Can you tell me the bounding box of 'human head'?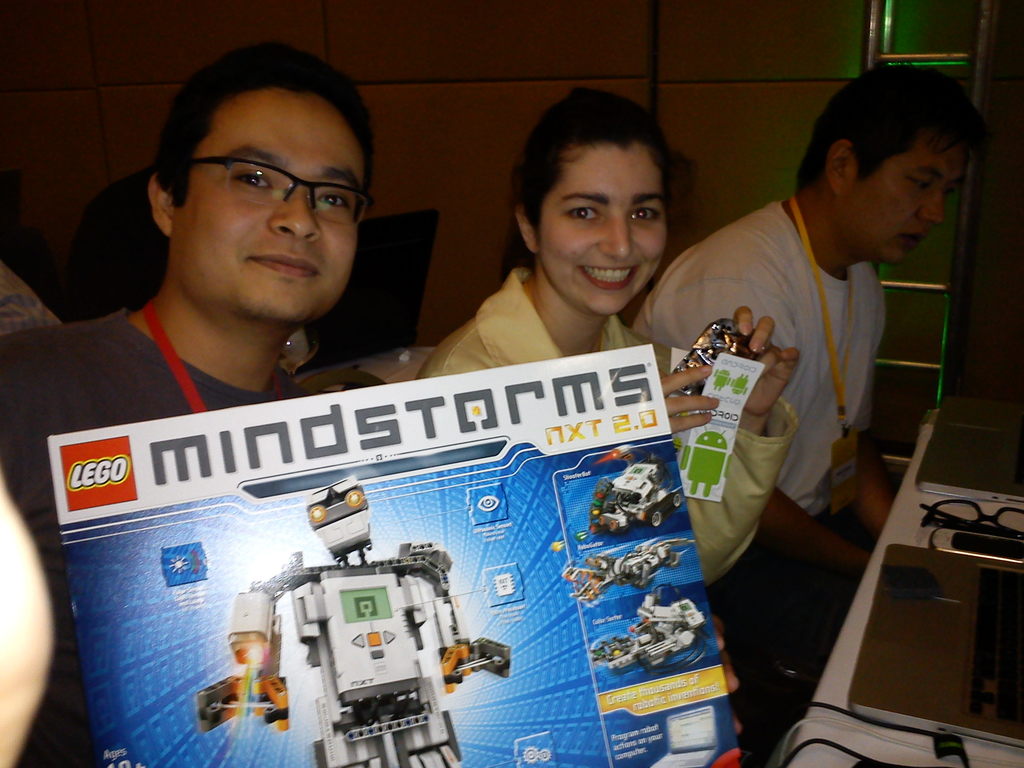
<bbox>509, 83, 671, 320</bbox>.
